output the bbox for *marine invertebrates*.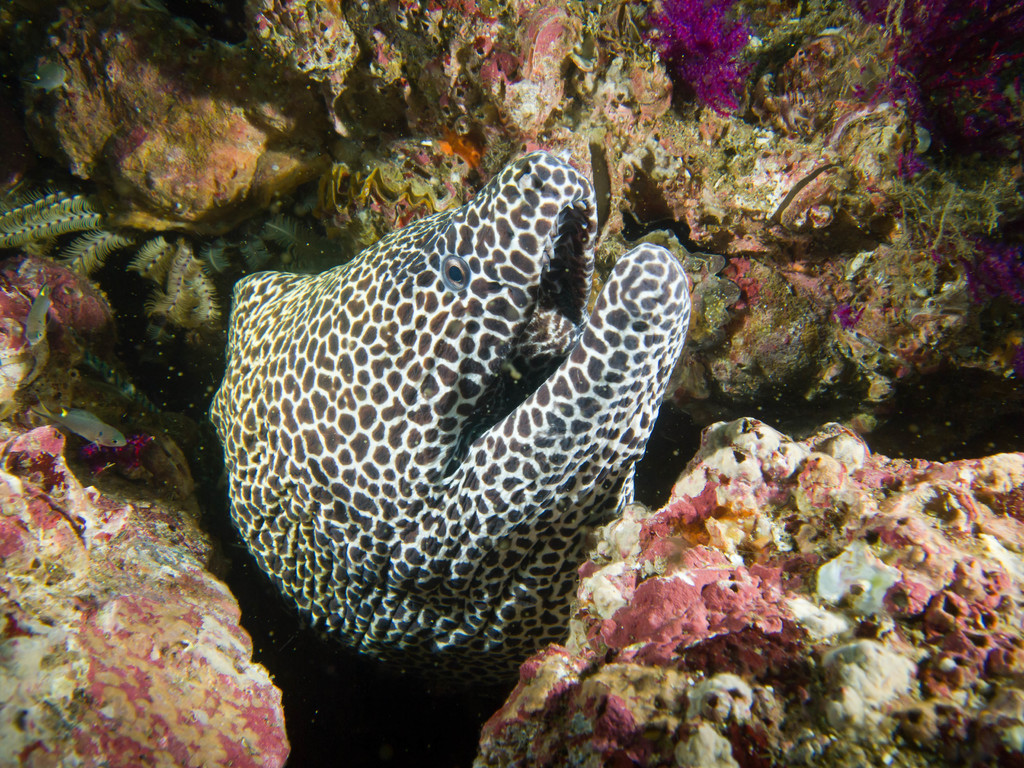
(left=116, top=226, right=188, bottom=299).
